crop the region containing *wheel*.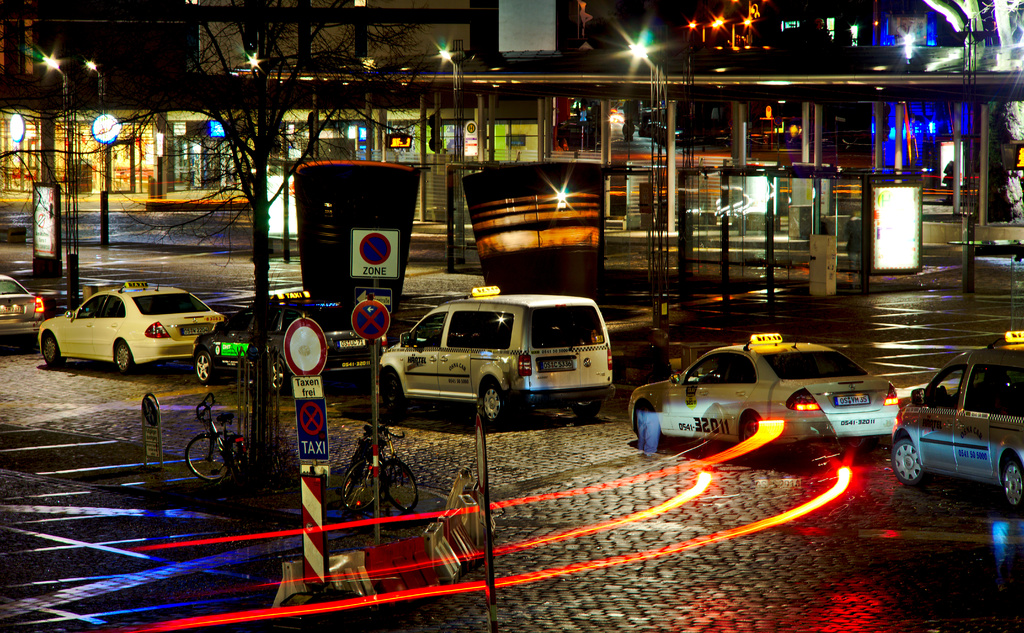
Crop region: [left=893, top=438, right=924, bottom=487].
